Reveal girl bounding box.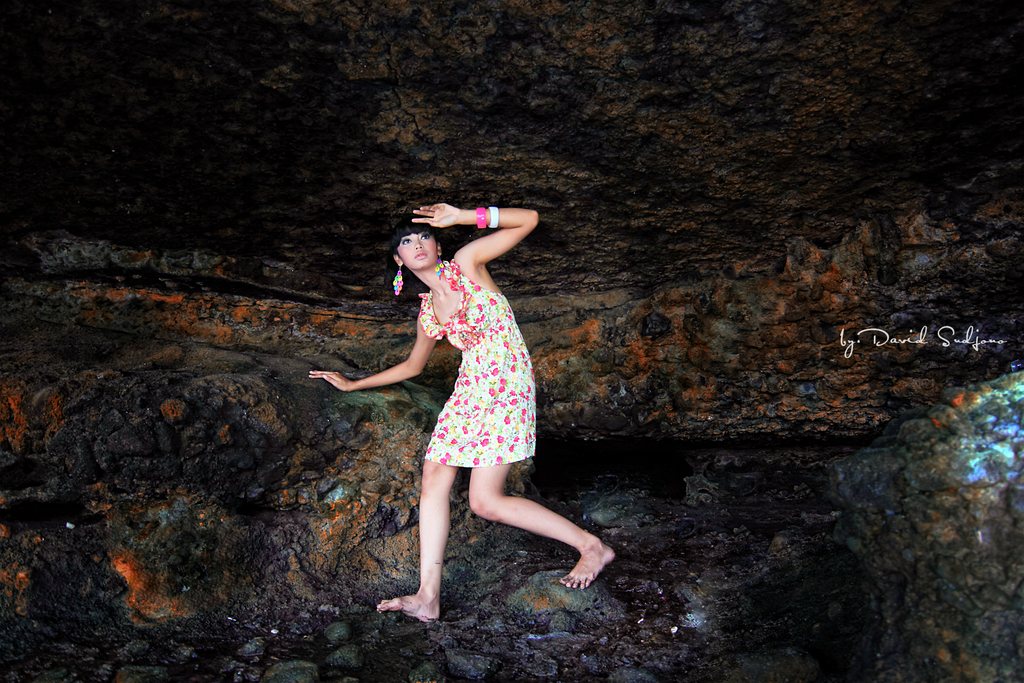
Revealed: left=307, top=201, right=620, bottom=627.
